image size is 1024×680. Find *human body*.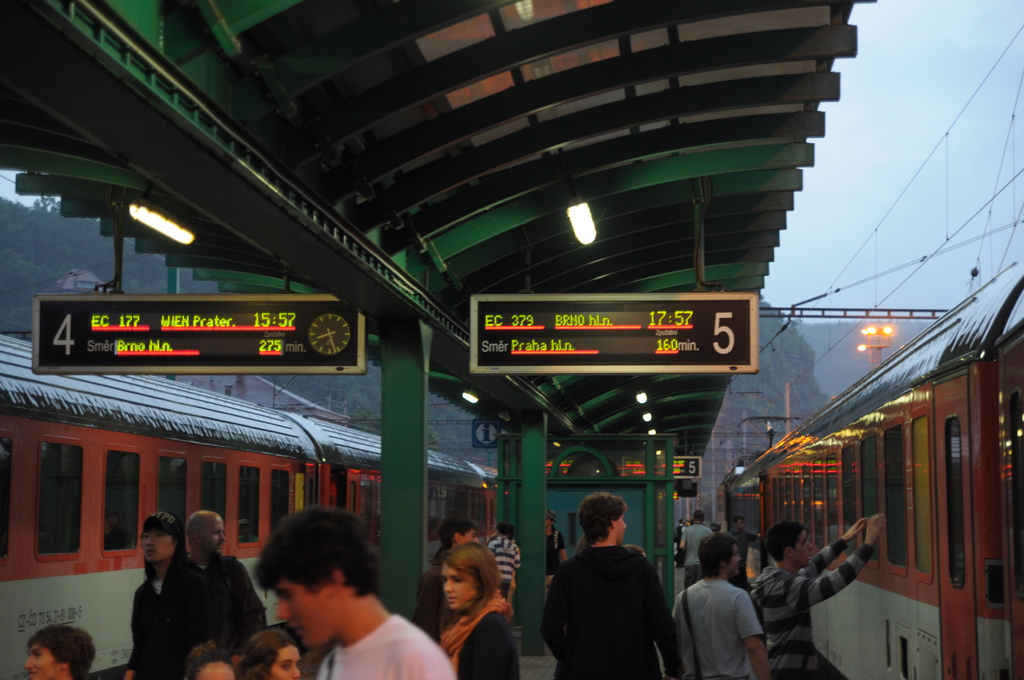
[x1=253, y1=508, x2=444, y2=679].
